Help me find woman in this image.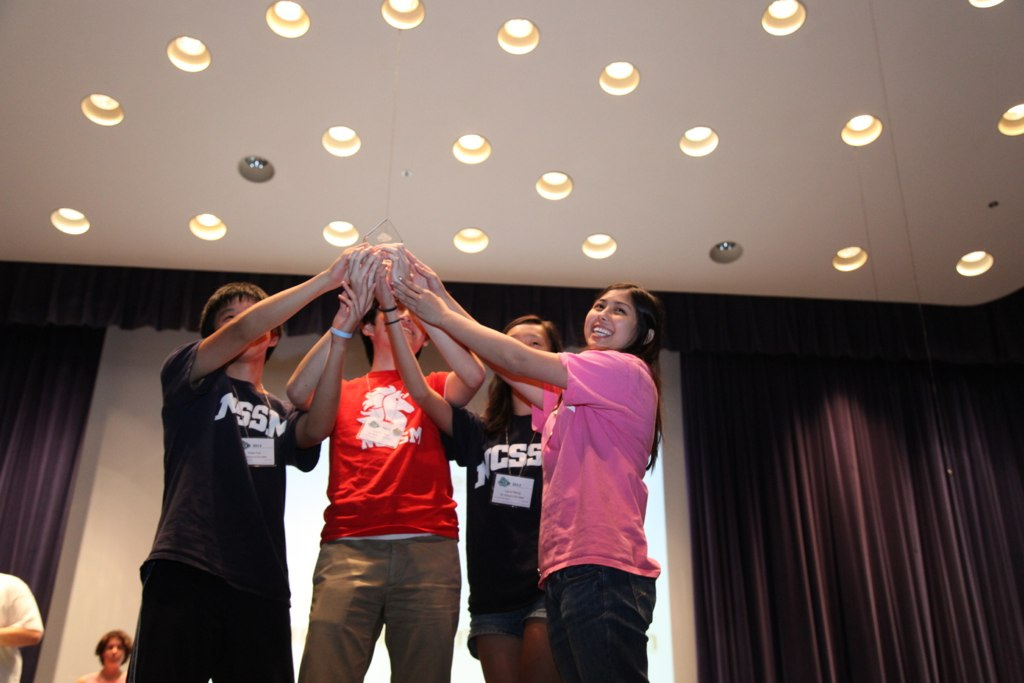
Found it: Rect(377, 259, 570, 682).
